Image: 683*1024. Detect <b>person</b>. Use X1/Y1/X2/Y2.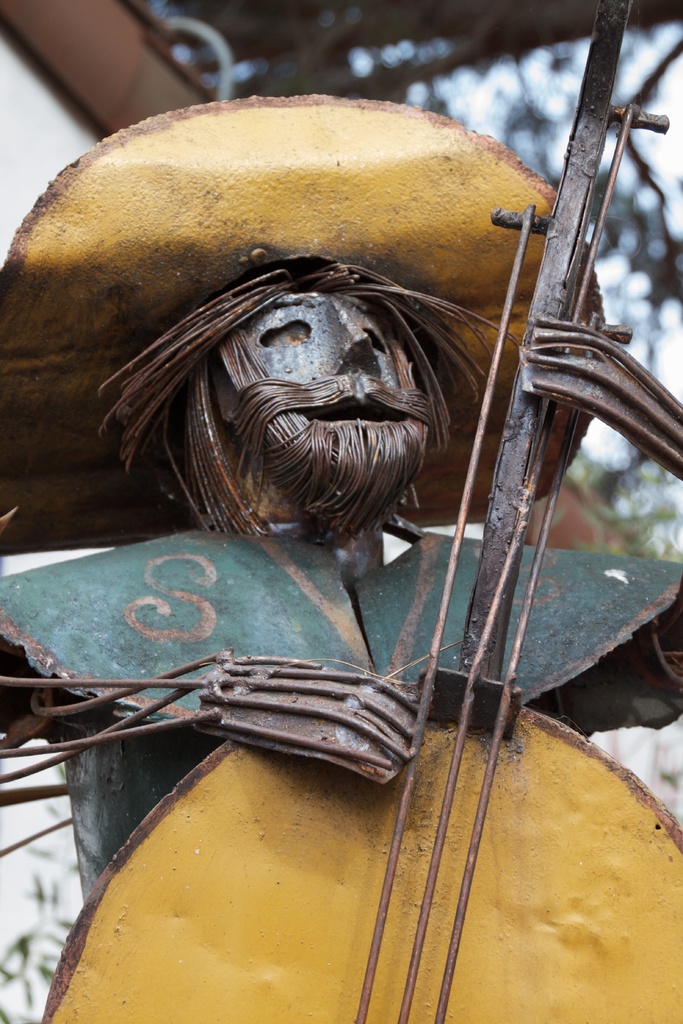
0/0/682/1022.
